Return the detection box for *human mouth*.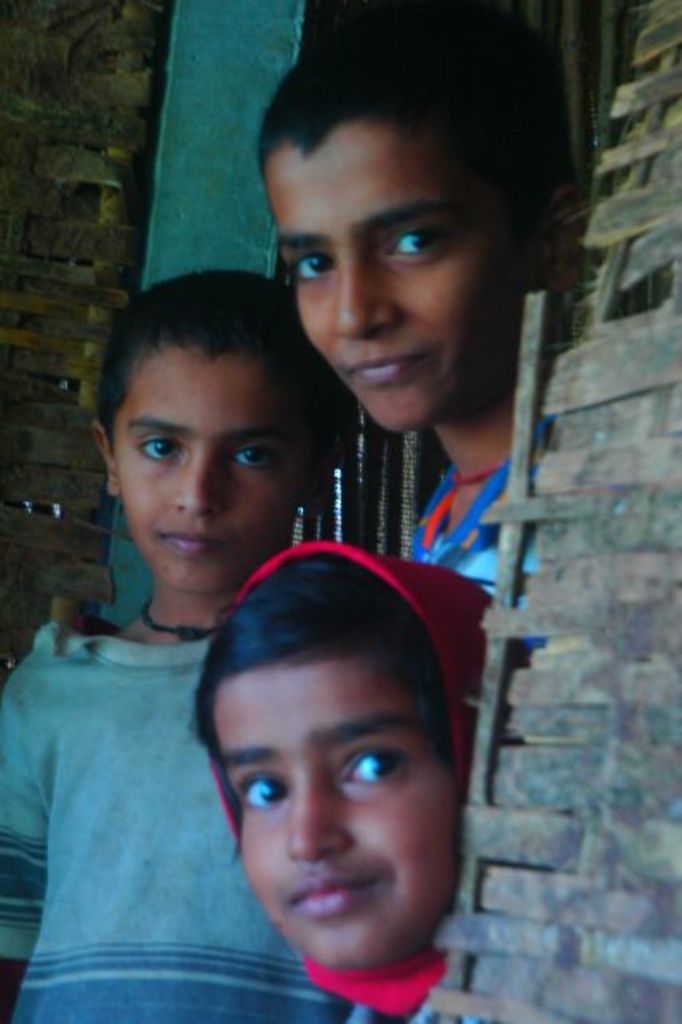
x1=284 y1=877 x2=374 y2=922.
